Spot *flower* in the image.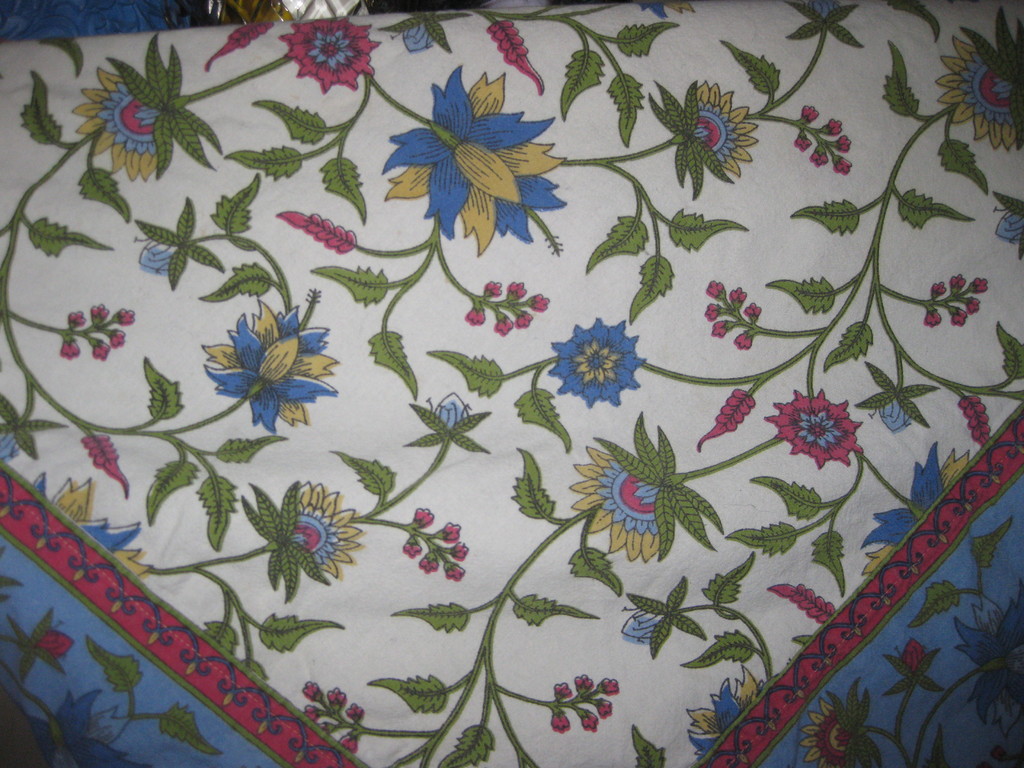
*flower* found at l=564, t=447, r=666, b=567.
